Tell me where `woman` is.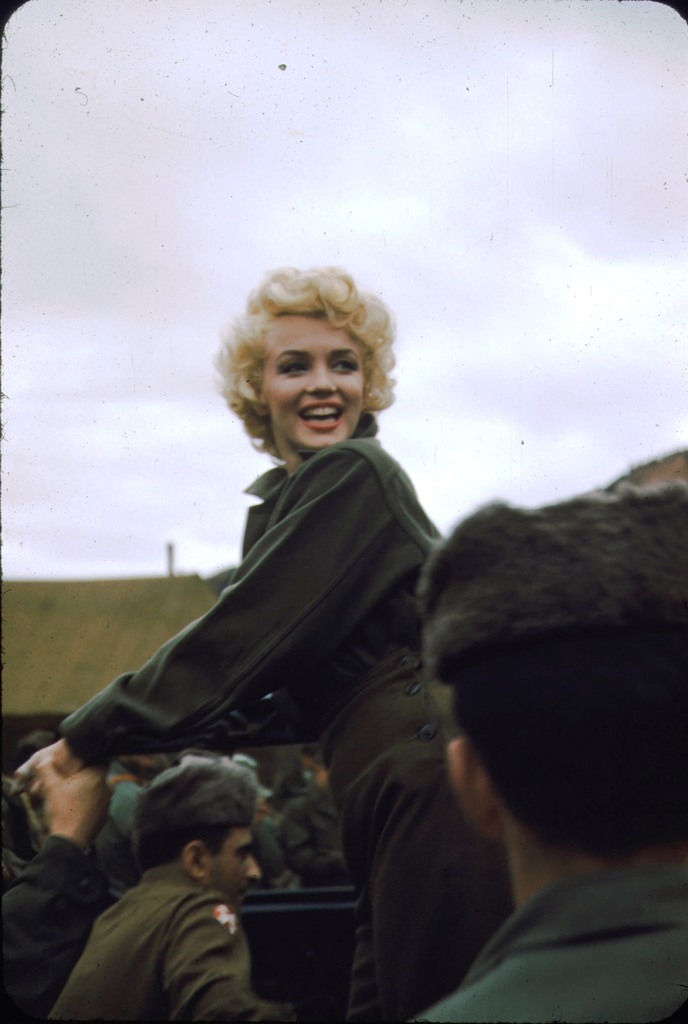
`woman` is at box(66, 253, 504, 983).
